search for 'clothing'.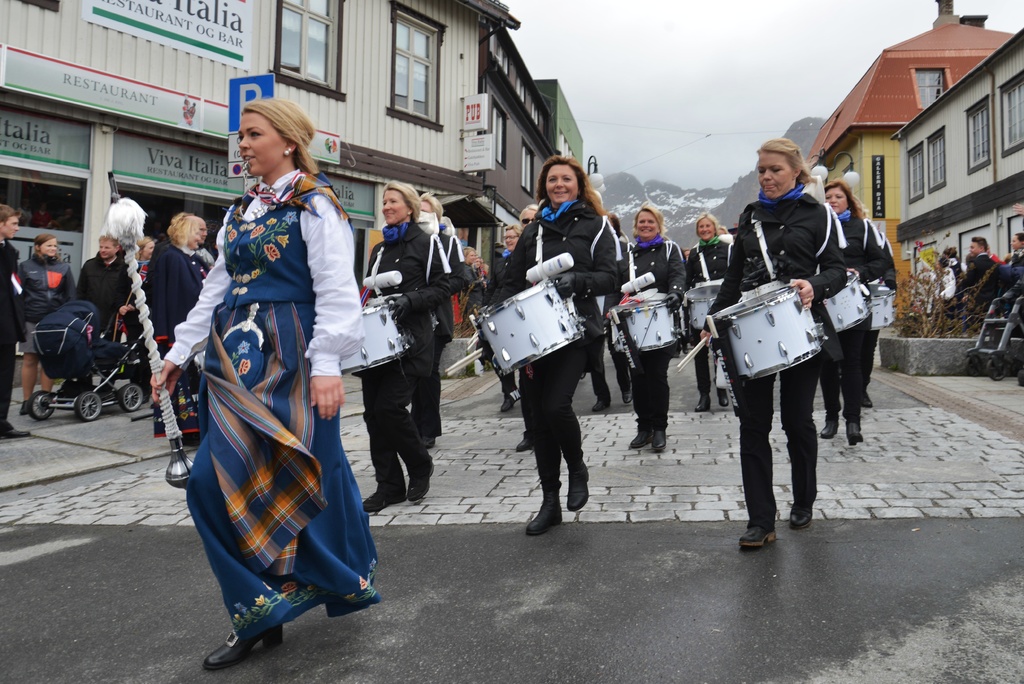
Found at bbox=(628, 231, 687, 426).
